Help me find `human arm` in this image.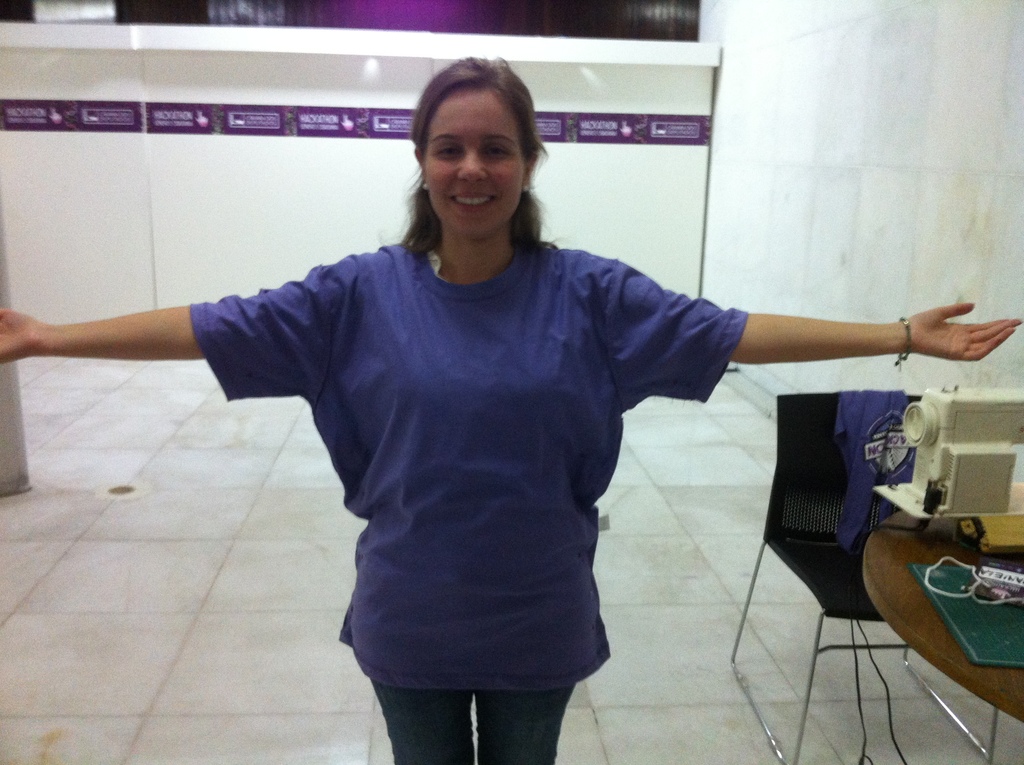
Found it: {"left": 0, "top": 259, "right": 342, "bottom": 400}.
